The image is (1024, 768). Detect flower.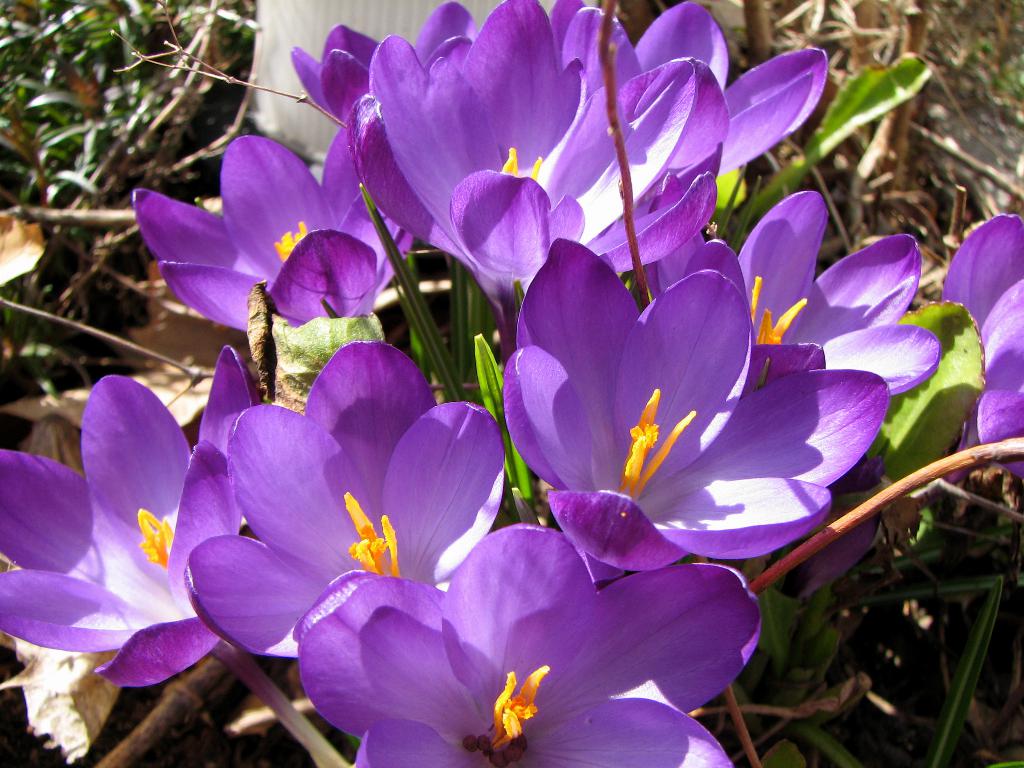
Detection: box(181, 337, 504, 660).
